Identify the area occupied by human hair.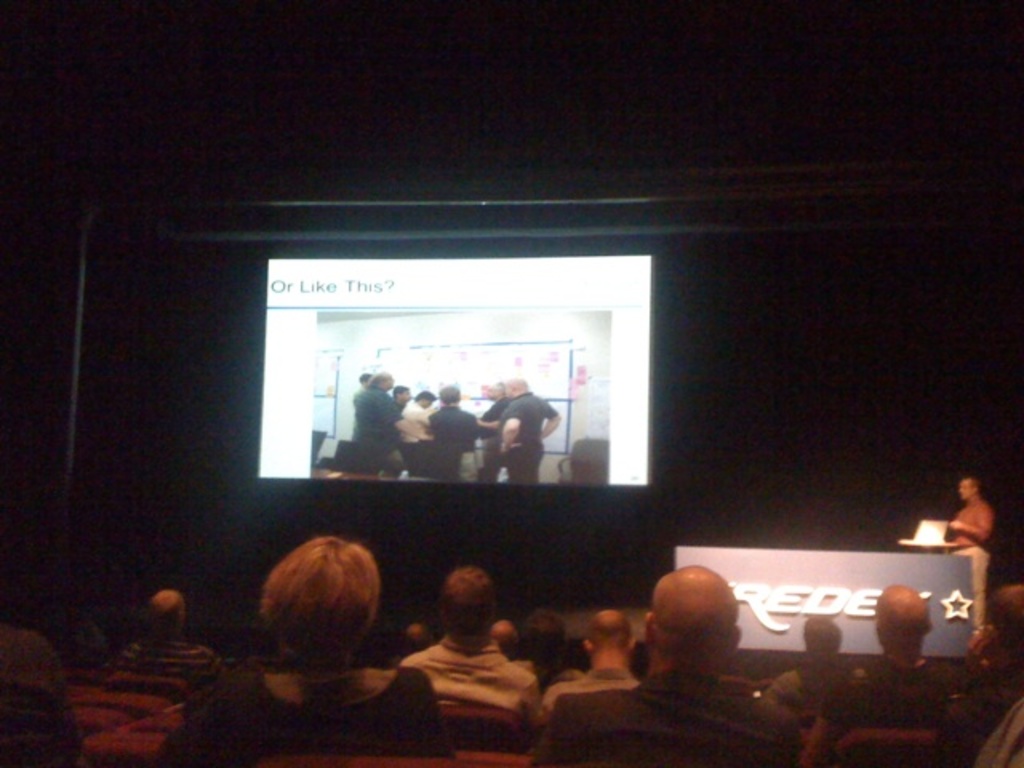
Area: [435, 566, 498, 638].
